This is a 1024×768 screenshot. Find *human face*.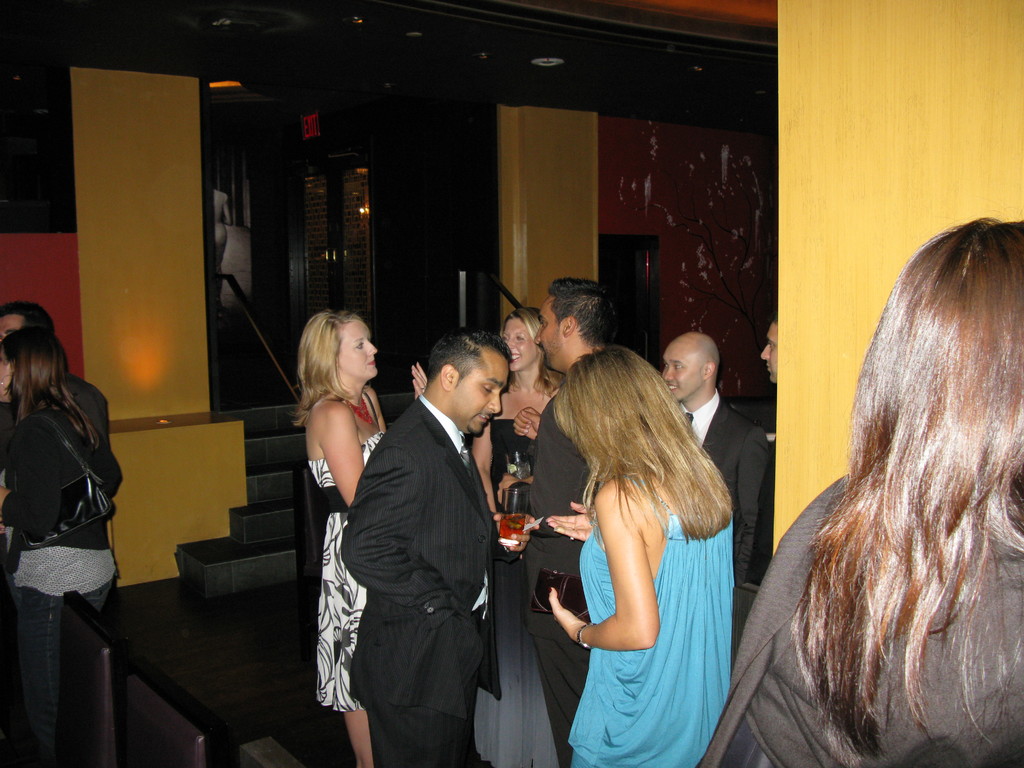
Bounding box: pyautogui.locateOnScreen(334, 316, 376, 377).
